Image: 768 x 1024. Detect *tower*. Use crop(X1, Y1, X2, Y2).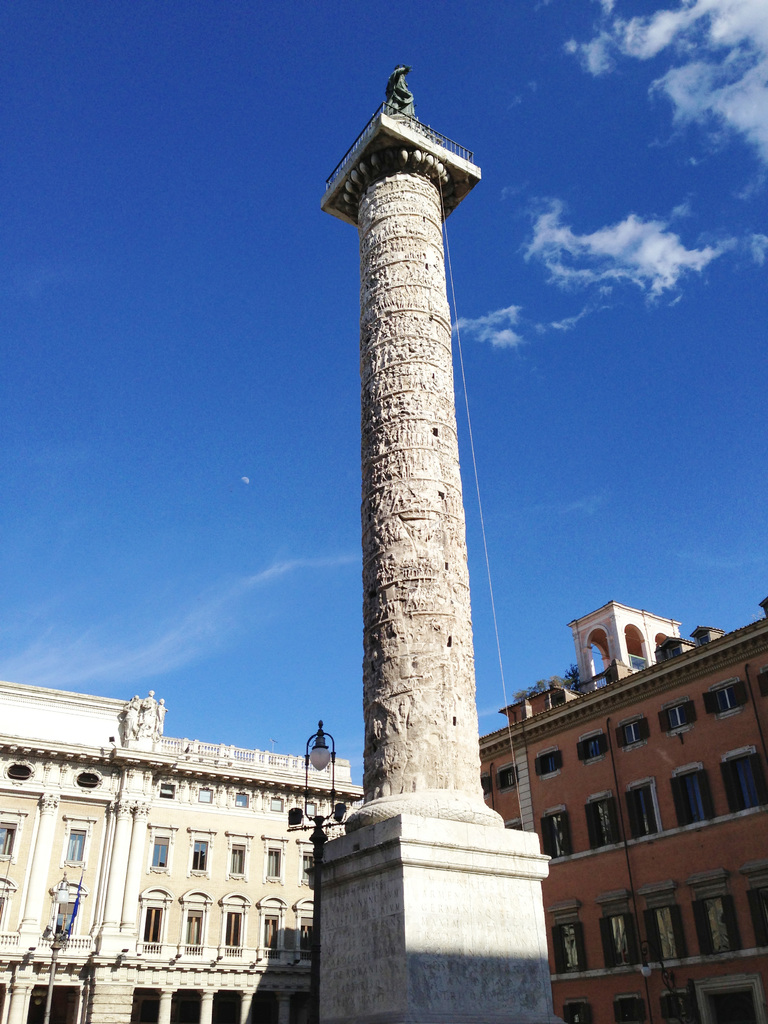
crop(308, 68, 552, 1023).
